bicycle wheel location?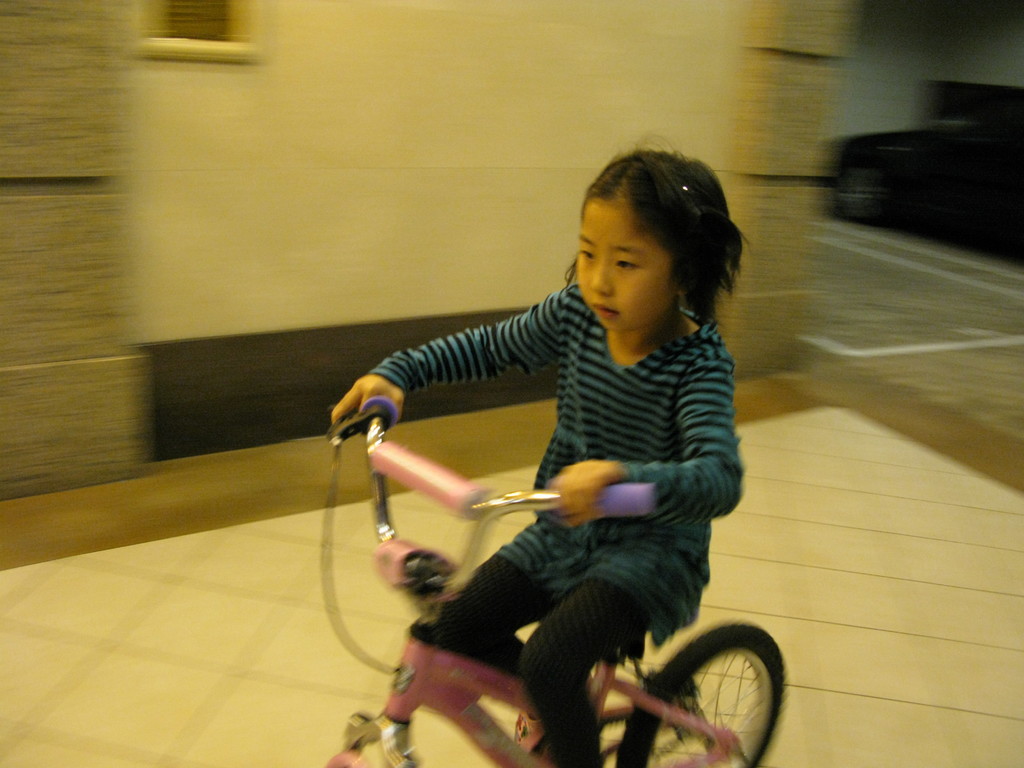
box=[614, 623, 787, 767]
